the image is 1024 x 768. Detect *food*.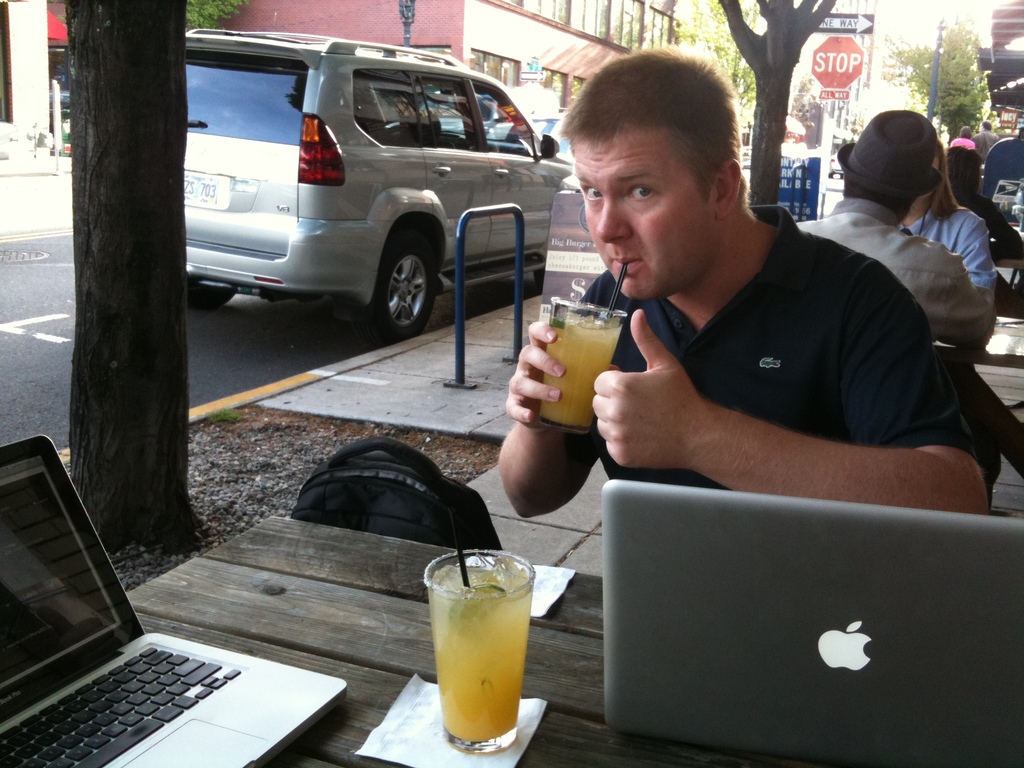
Detection: <bbox>454, 586, 504, 629</bbox>.
